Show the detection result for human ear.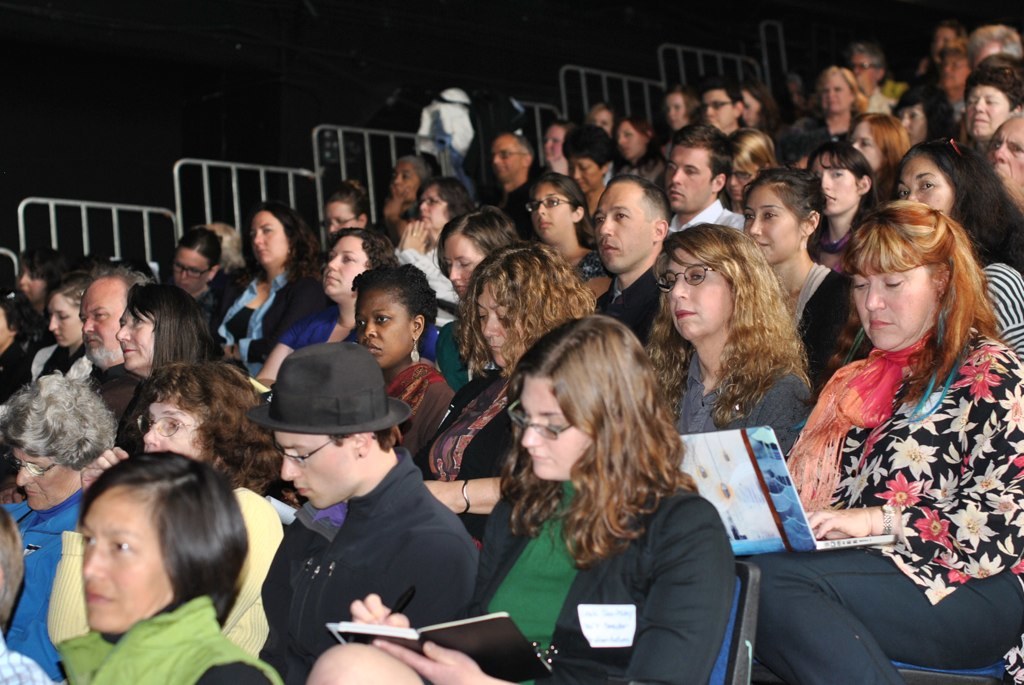
bbox=[571, 205, 584, 221].
